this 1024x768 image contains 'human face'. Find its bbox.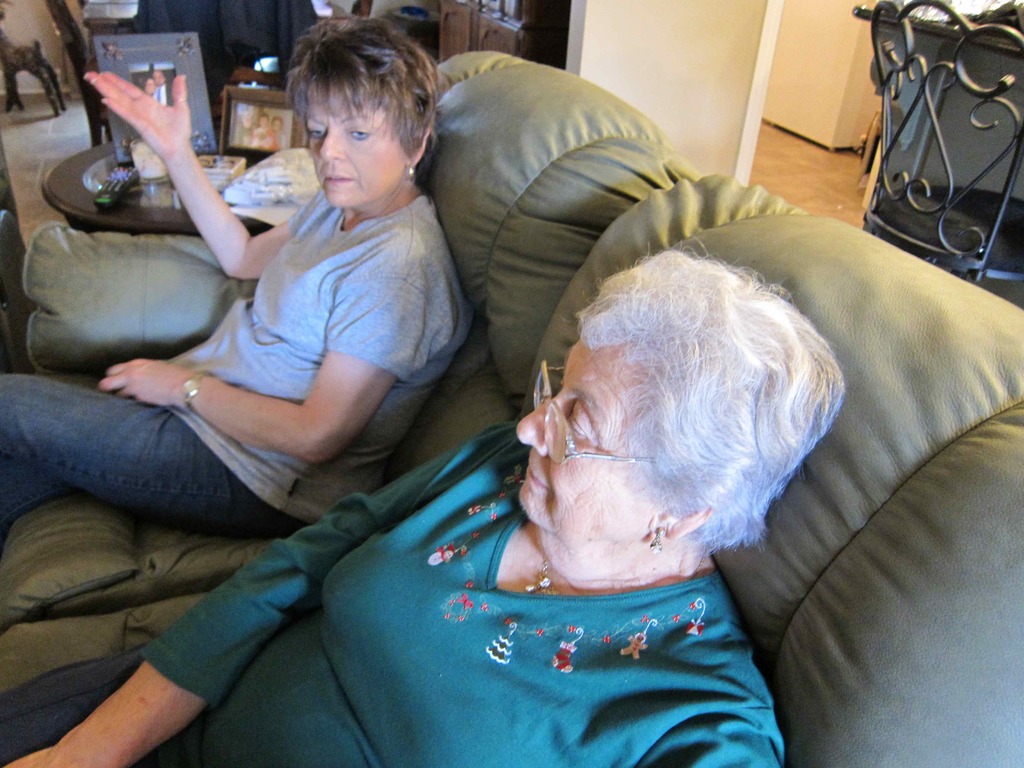
(152, 68, 164, 88).
